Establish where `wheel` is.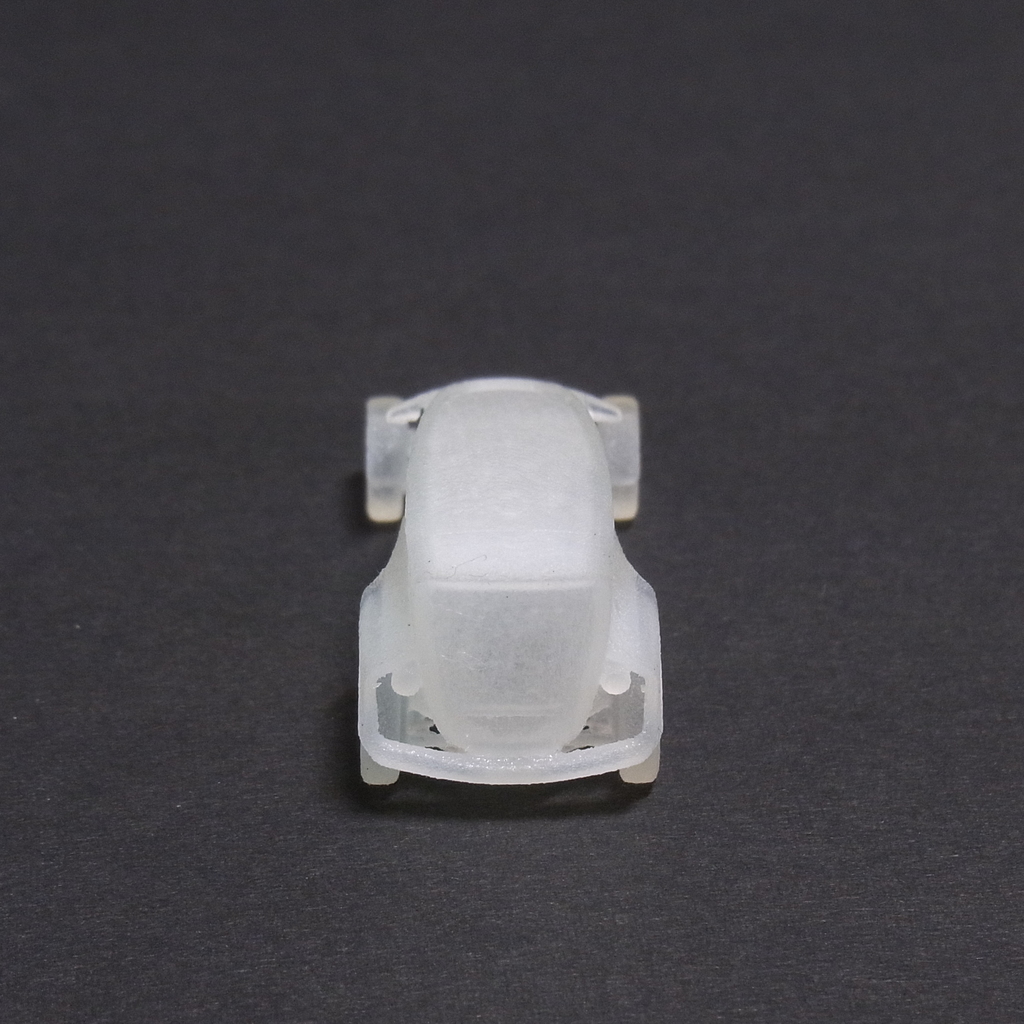
Established at <bbox>362, 739, 397, 785</bbox>.
